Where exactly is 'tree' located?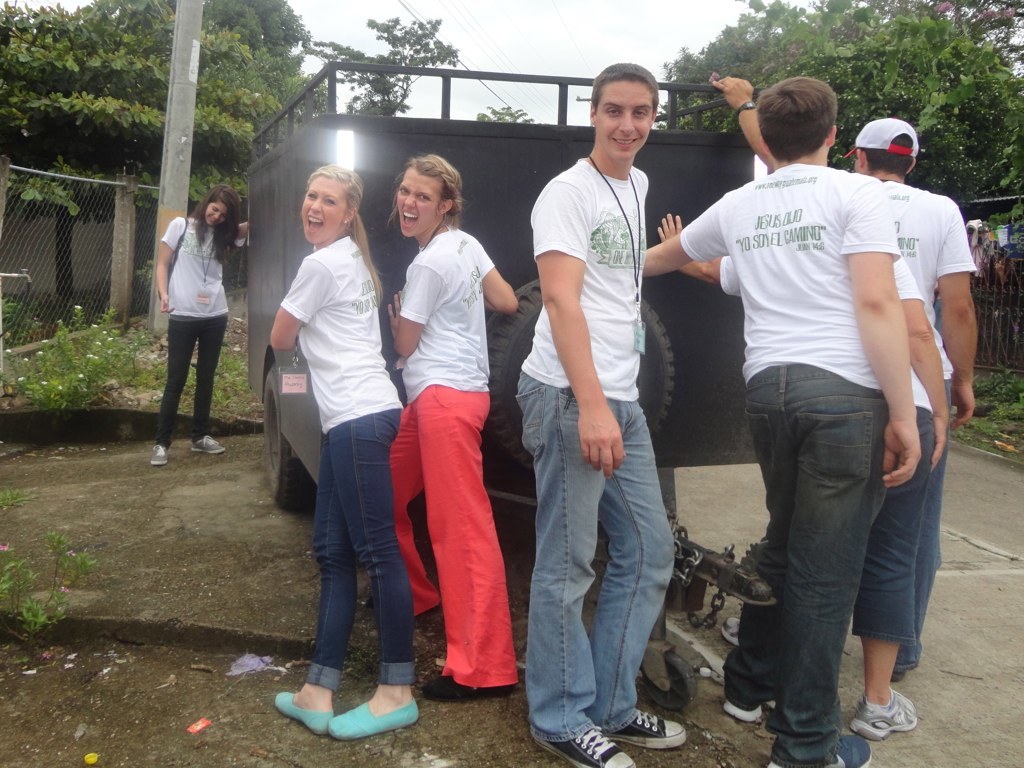
Its bounding box is left=304, top=13, right=458, bottom=112.
